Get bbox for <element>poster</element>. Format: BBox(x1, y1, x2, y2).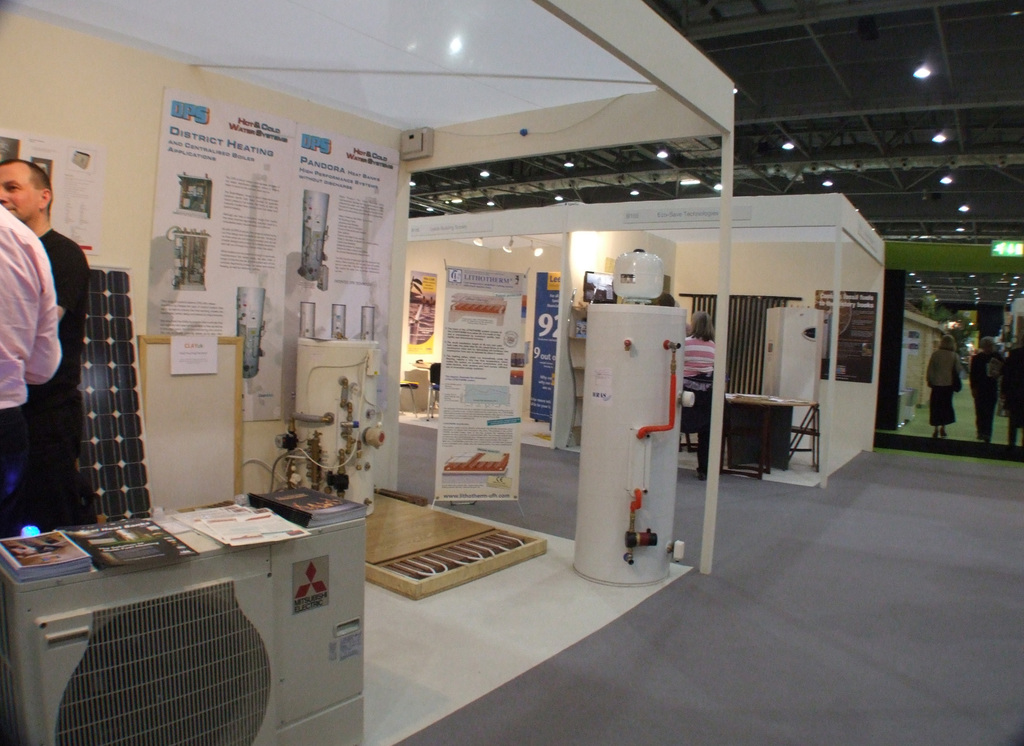
BBox(409, 266, 435, 354).
